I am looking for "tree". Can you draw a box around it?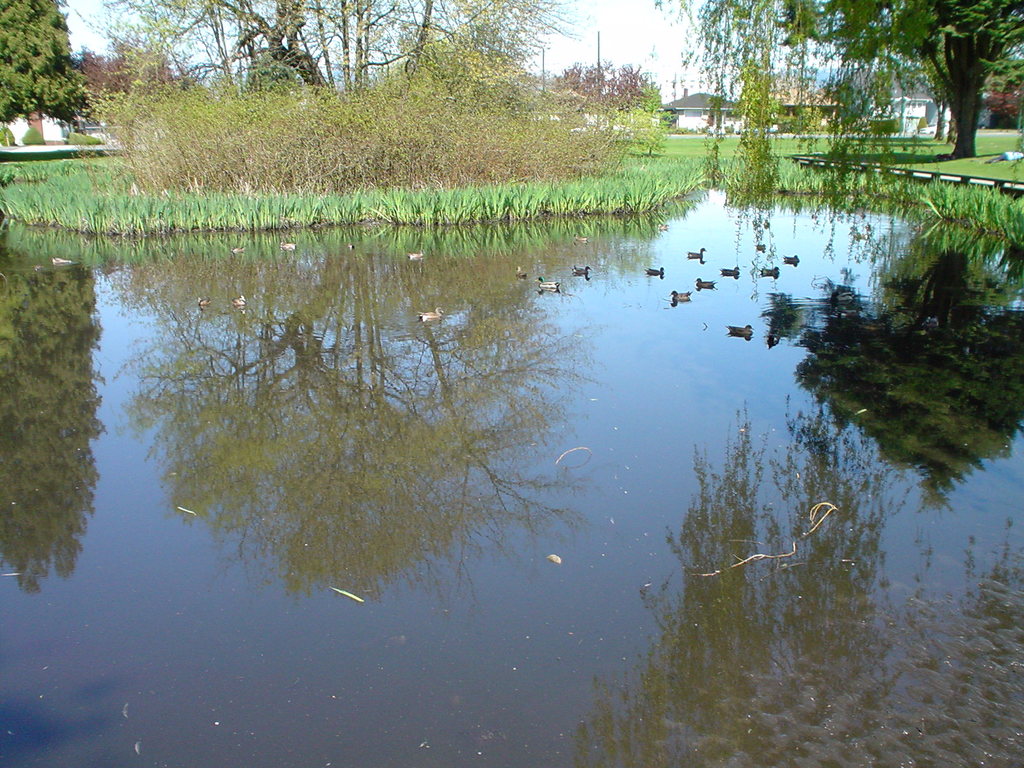
Sure, the bounding box is region(0, 0, 92, 122).
